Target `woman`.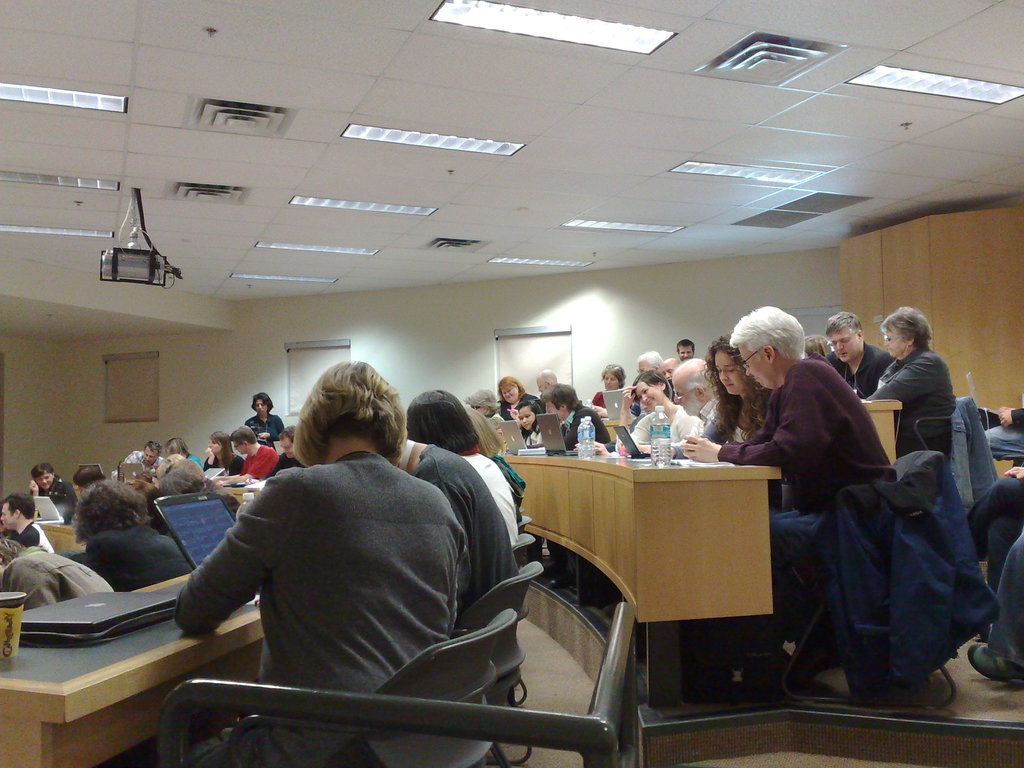
Target region: pyautogui.locateOnScreen(614, 369, 694, 458).
